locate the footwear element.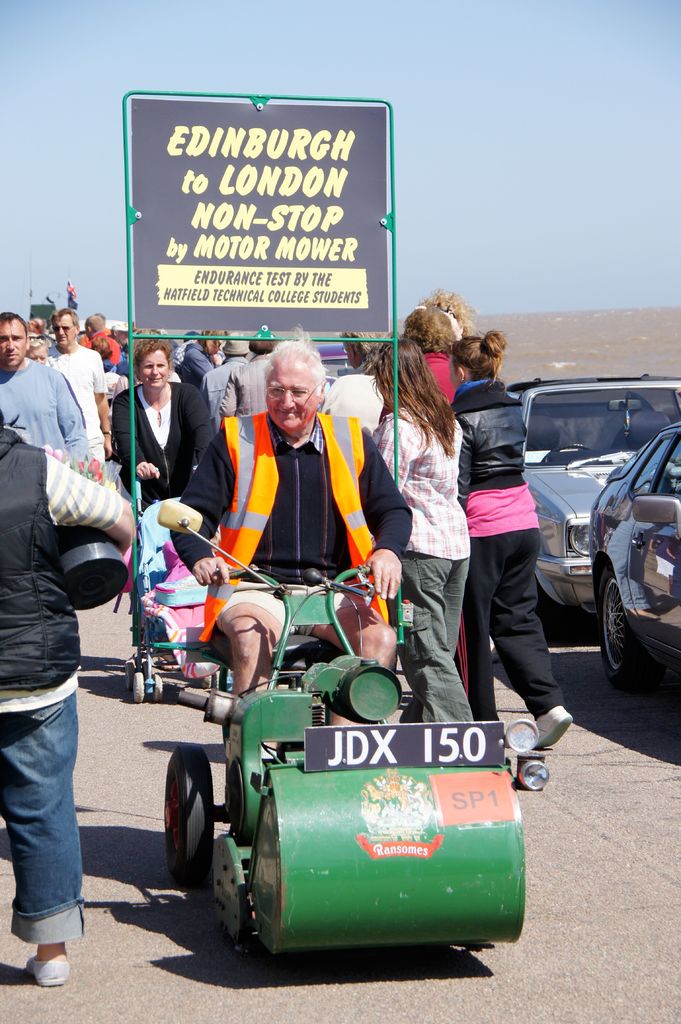
Element bbox: detection(26, 954, 72, 990).
